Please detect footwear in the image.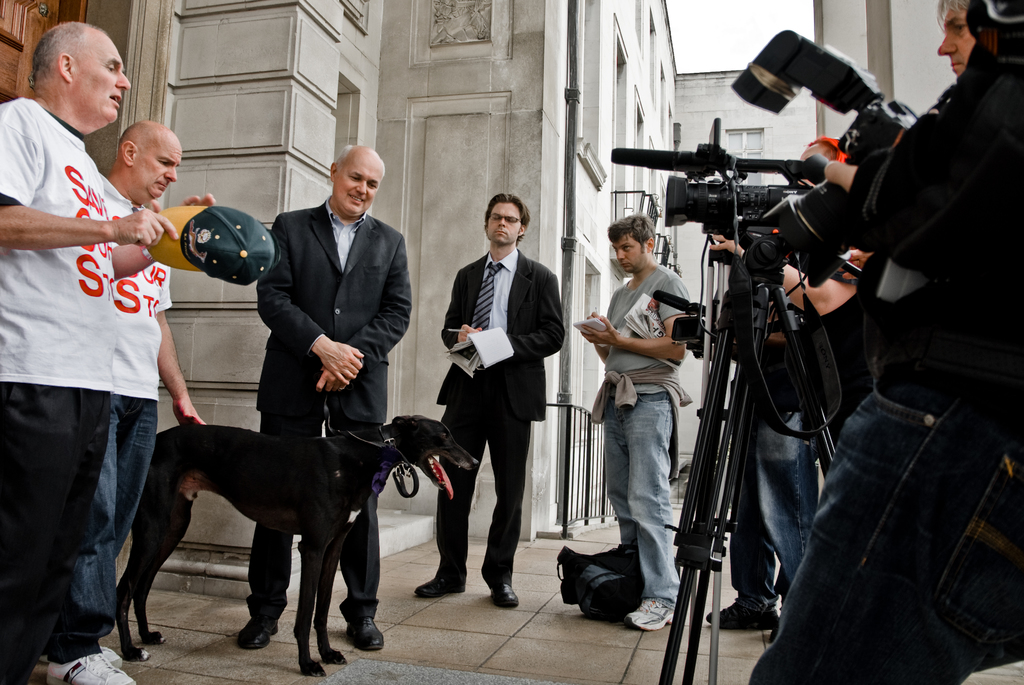
box(345, 616, 385, 651).
